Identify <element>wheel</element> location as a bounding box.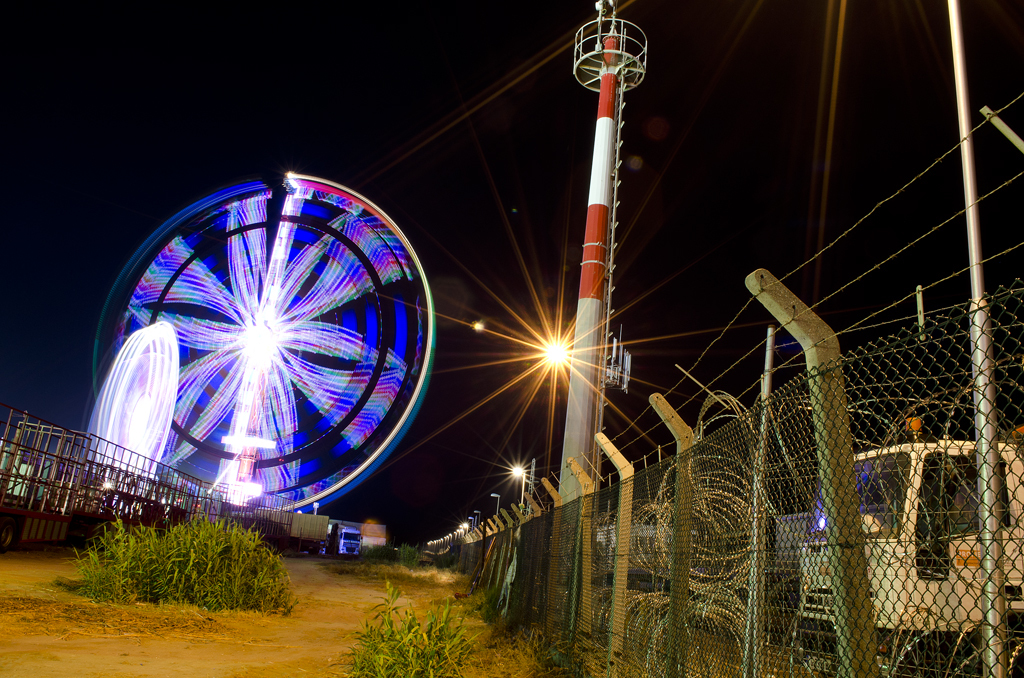
<box>119,151,414,518</box>.
